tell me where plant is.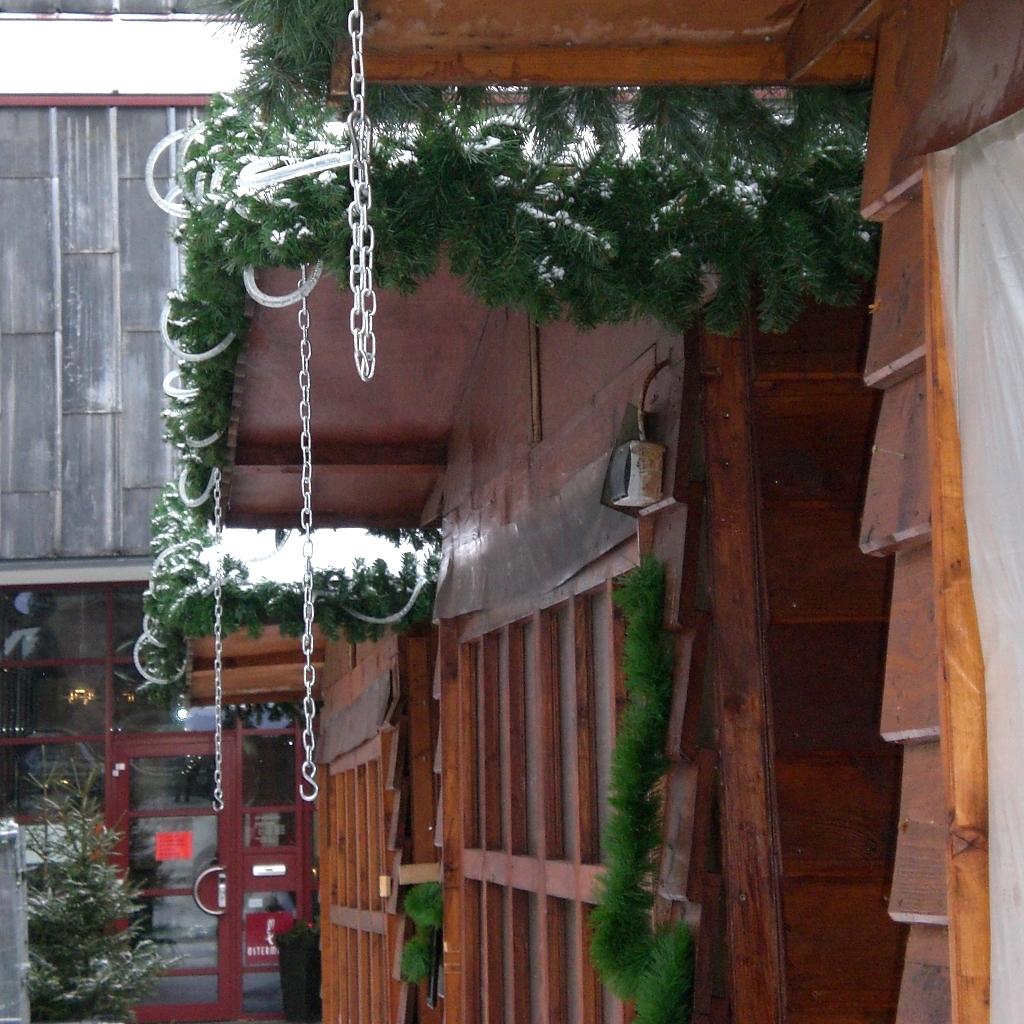
plant is at box=[6, 768, 153, 1002].
